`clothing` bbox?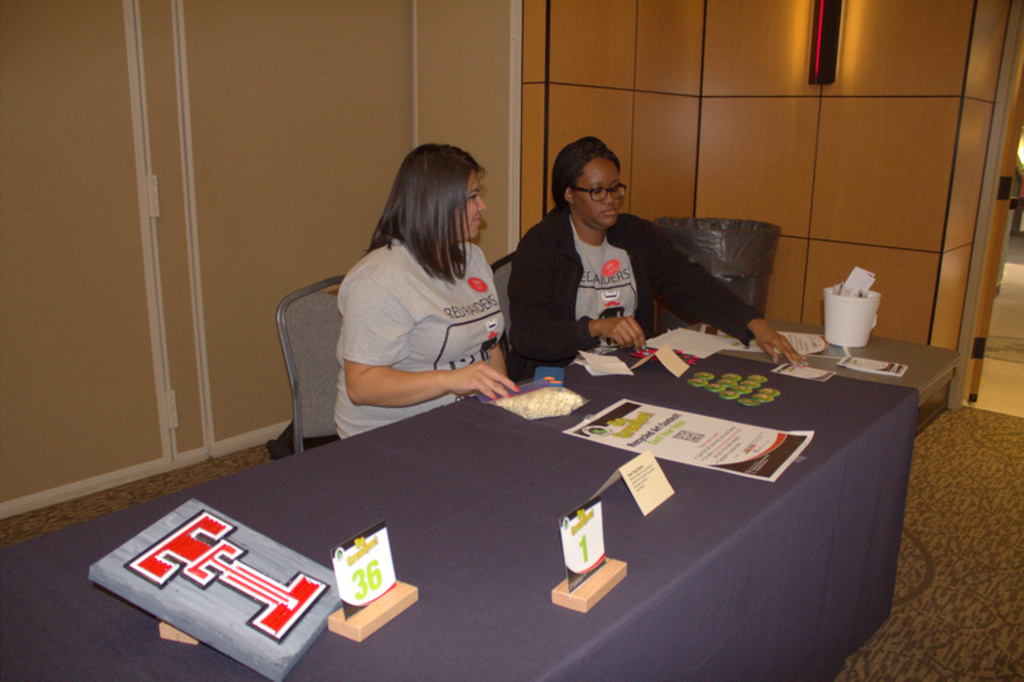
pyautogui.locateOnScreen(334, 234, 508, 438)
